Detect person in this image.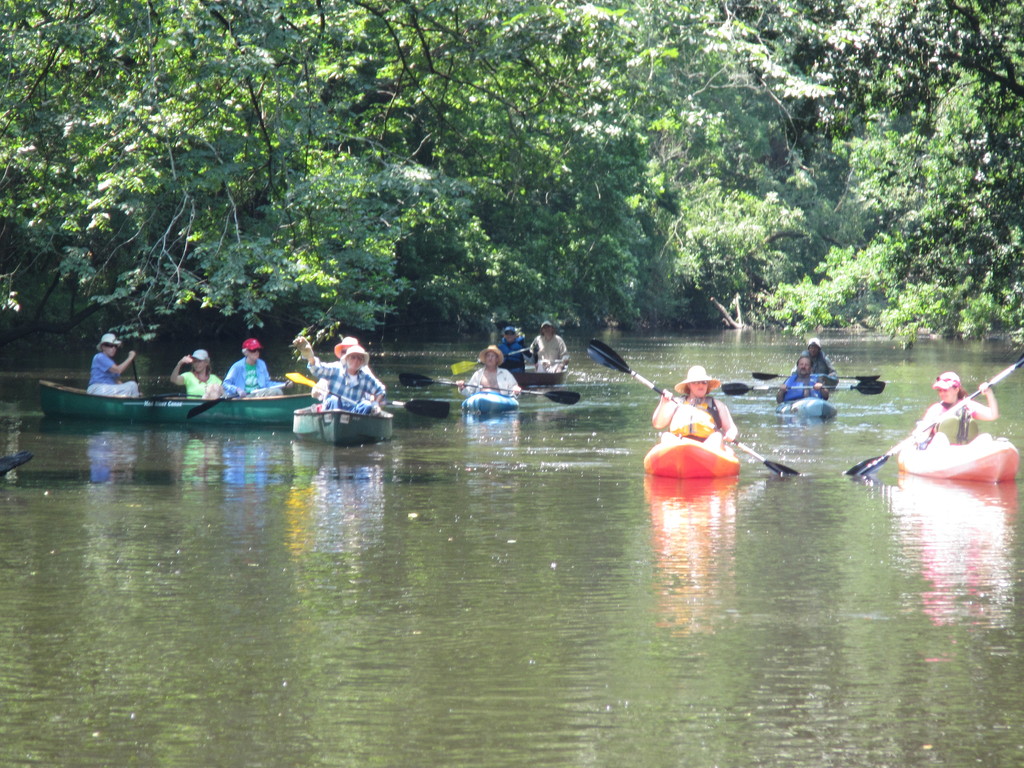
Detection: box(913, 371, 999, 448).
